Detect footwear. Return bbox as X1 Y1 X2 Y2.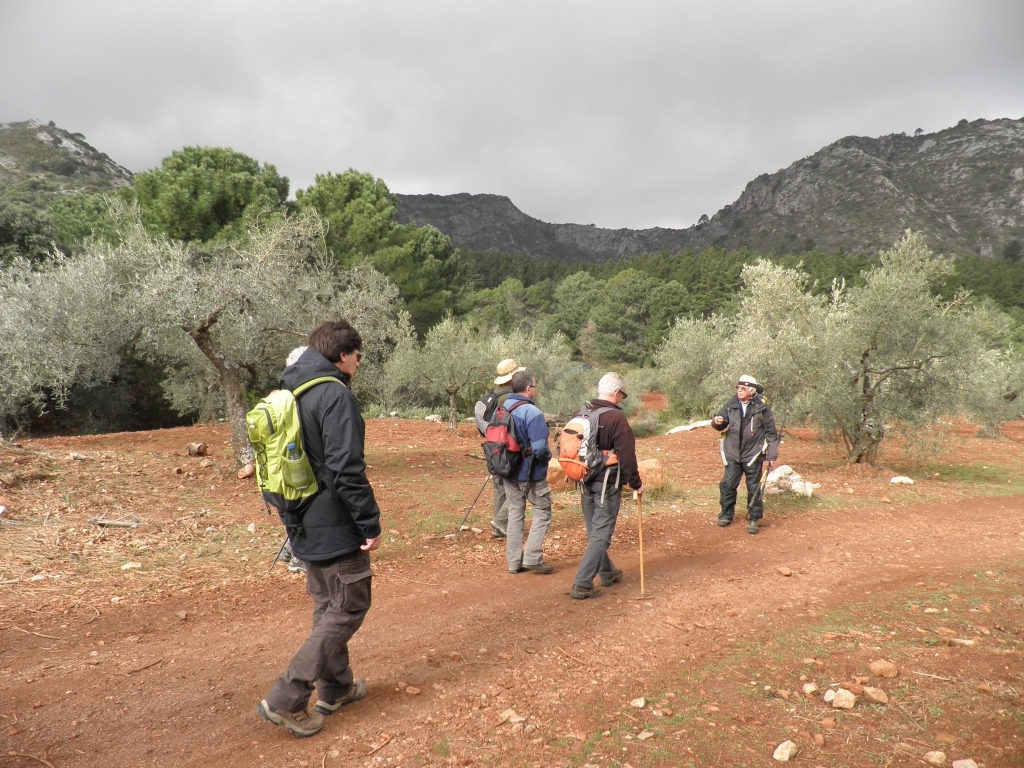
507 553 525 575.
